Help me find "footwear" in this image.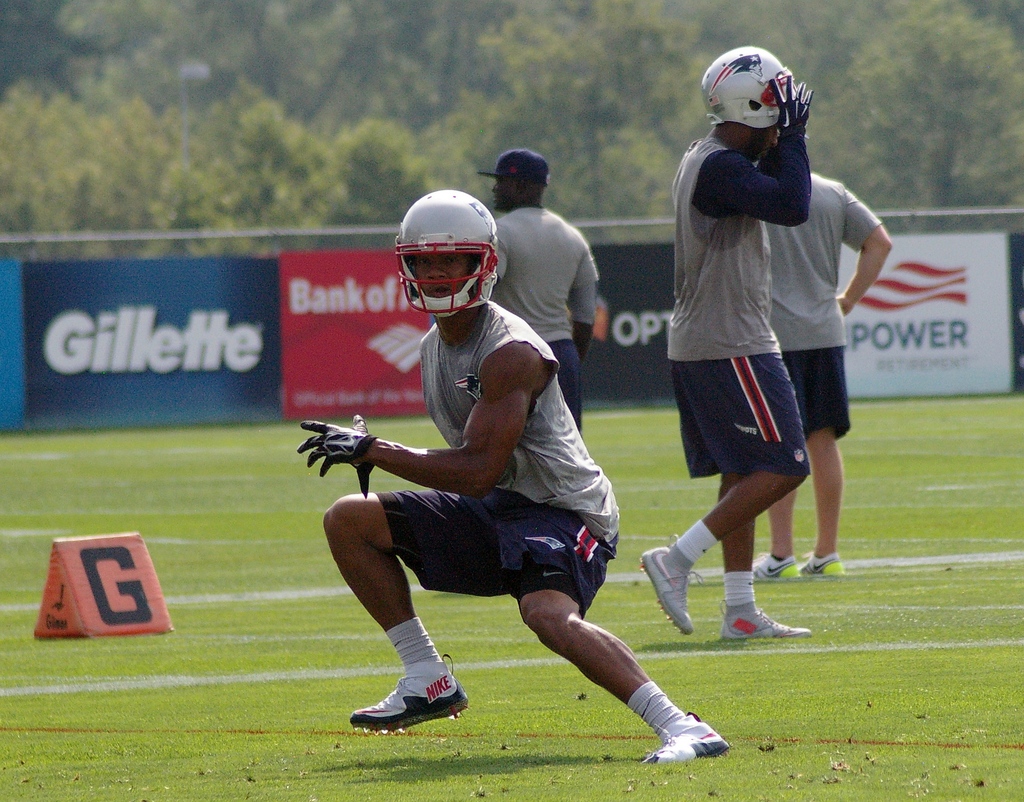
Found it: left=618, top=708, right=739, bottom=769.
